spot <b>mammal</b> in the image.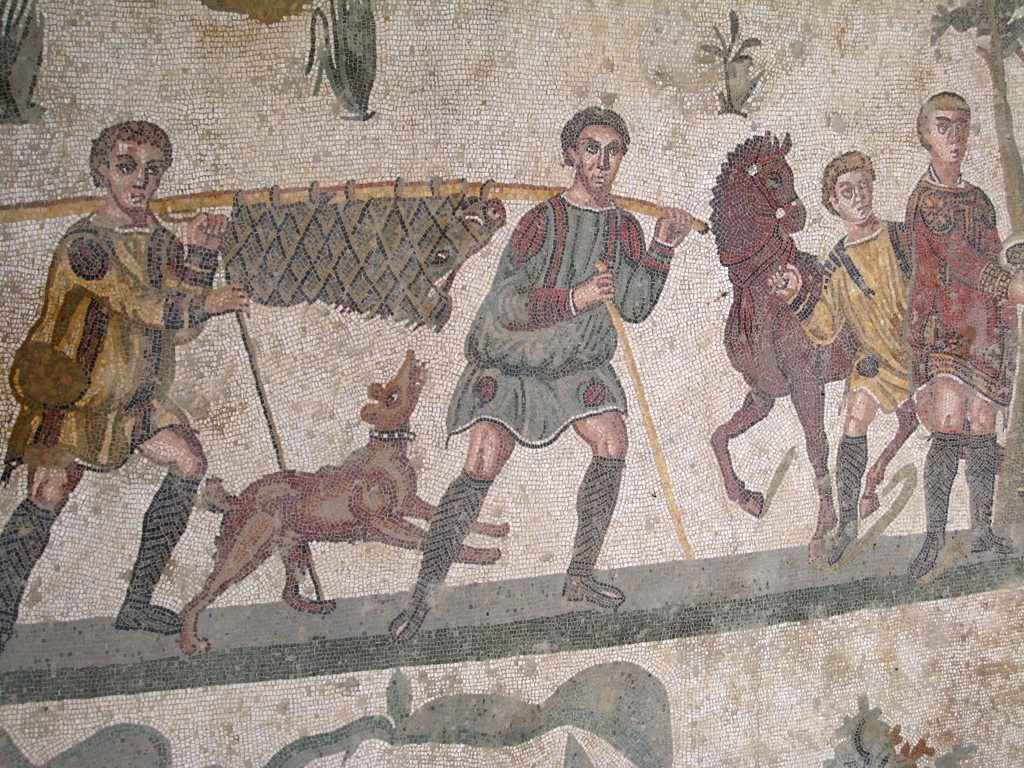
<b>mammal</b> found at region(167, 347, 512, 658).
